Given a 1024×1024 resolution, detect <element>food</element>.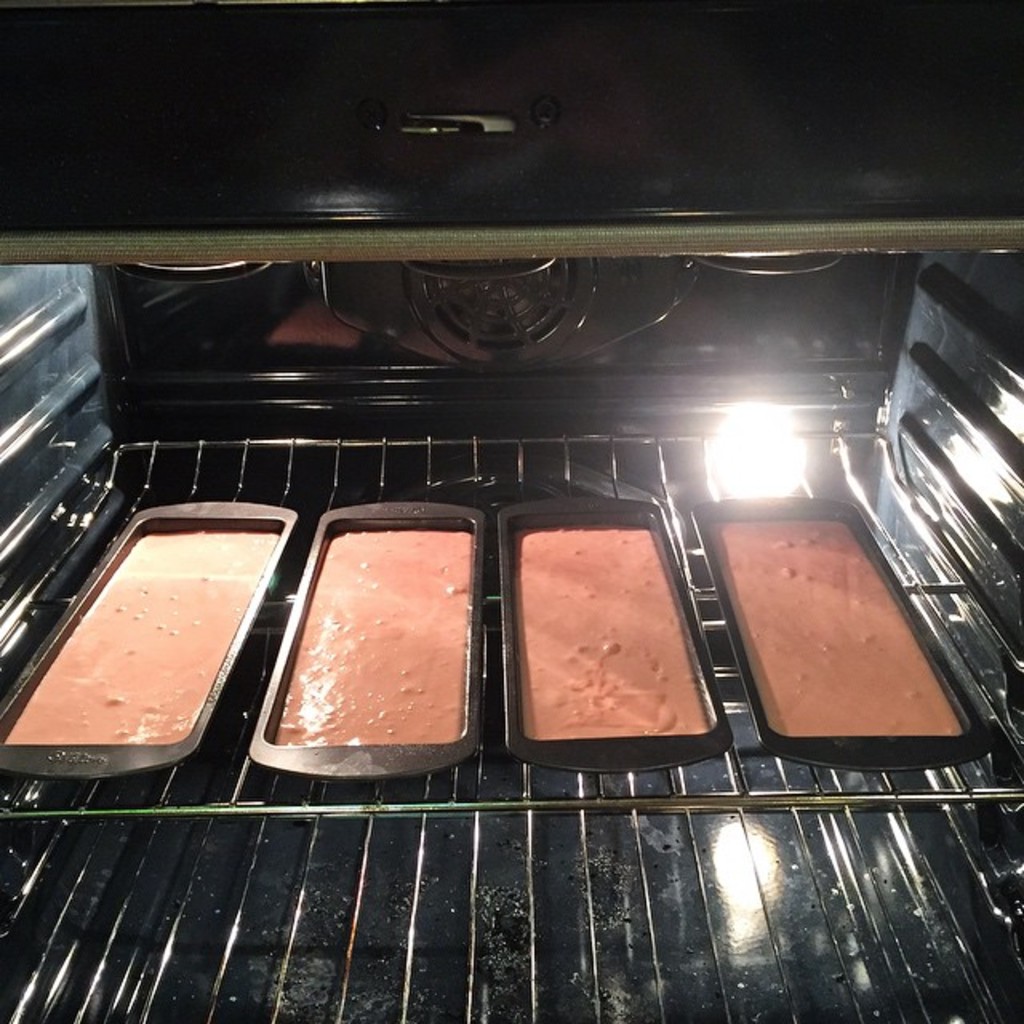
{"x1": 510, "y1": 517, "x2": 707, "y2": 736}.
